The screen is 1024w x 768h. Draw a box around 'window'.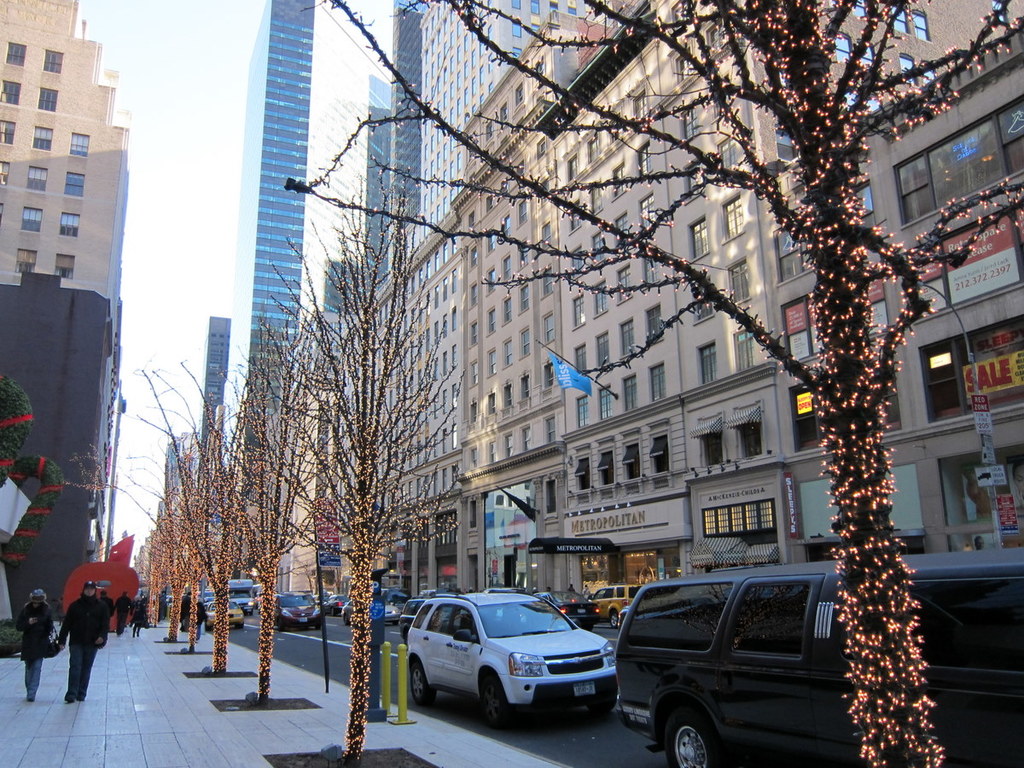
BBox(992, 0, 1009, 25).
